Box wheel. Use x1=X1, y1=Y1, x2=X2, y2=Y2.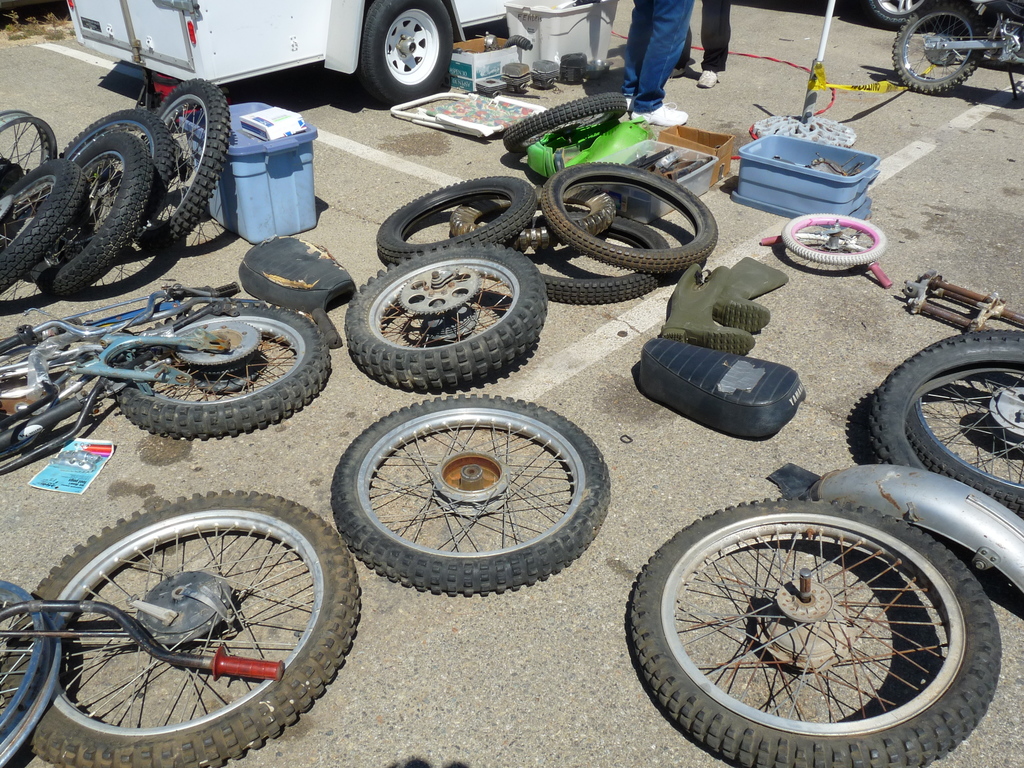
x1=10, y1=486, x2=362, y2=767.
